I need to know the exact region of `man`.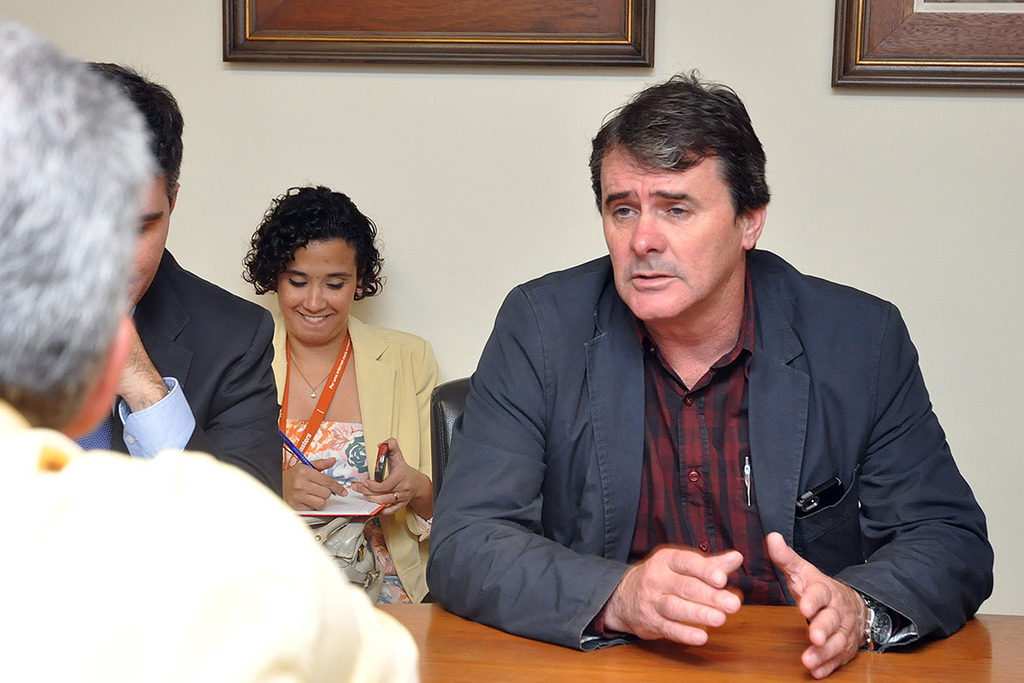
Region: crop(423, 102, 982, 663).
